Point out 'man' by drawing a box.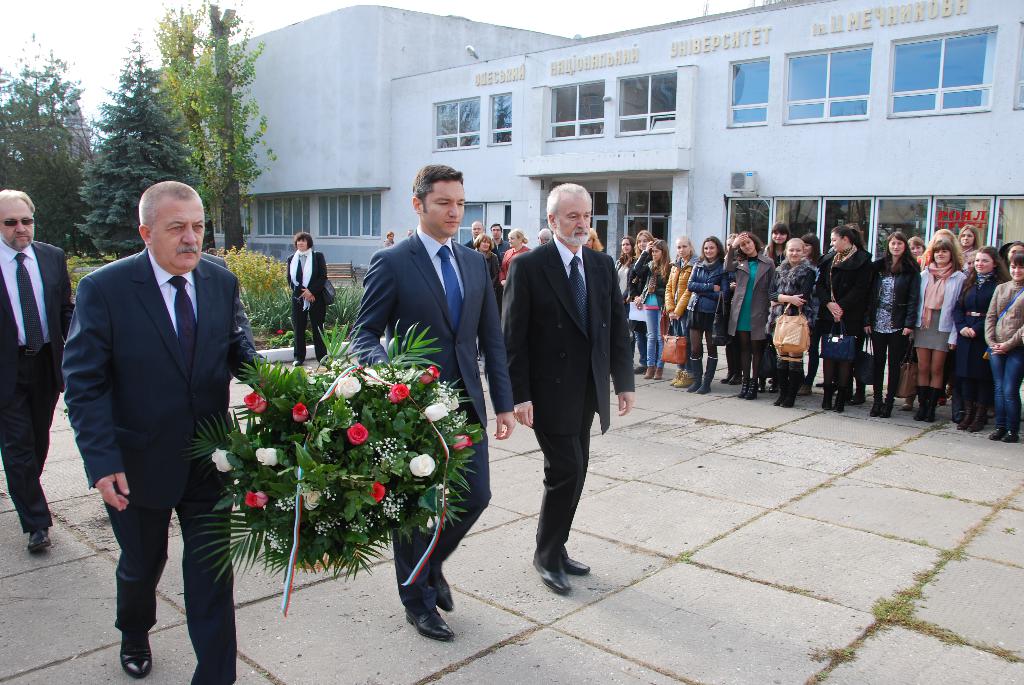
(x1=492, y1=223, x2=509, y2=258).
